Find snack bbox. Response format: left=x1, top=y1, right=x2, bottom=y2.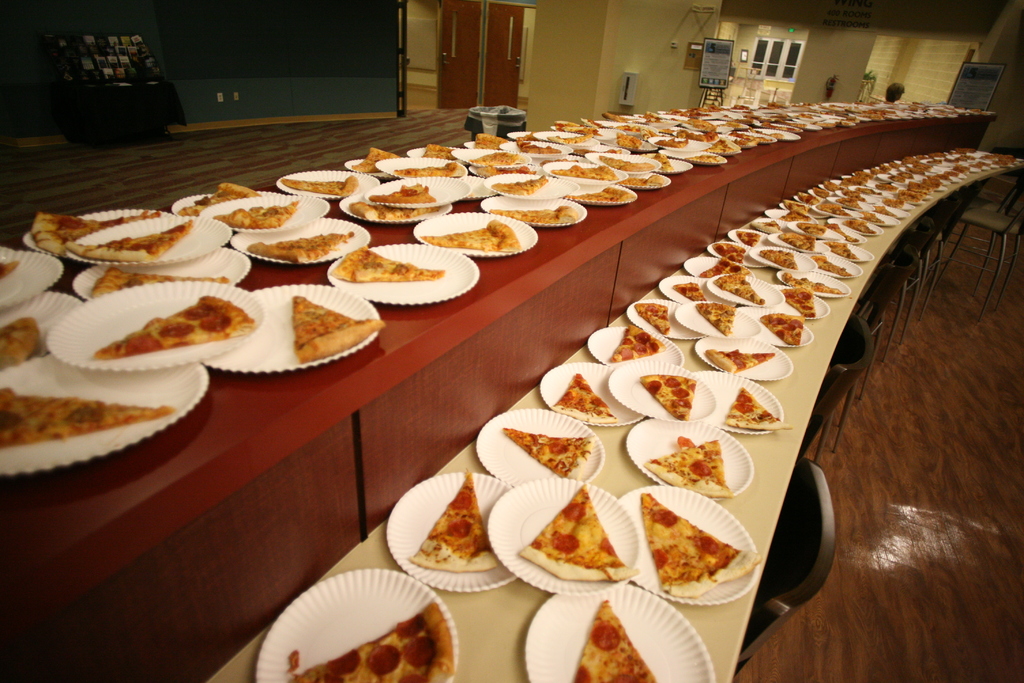
left=486, top=202, right=576, bottom=223.
